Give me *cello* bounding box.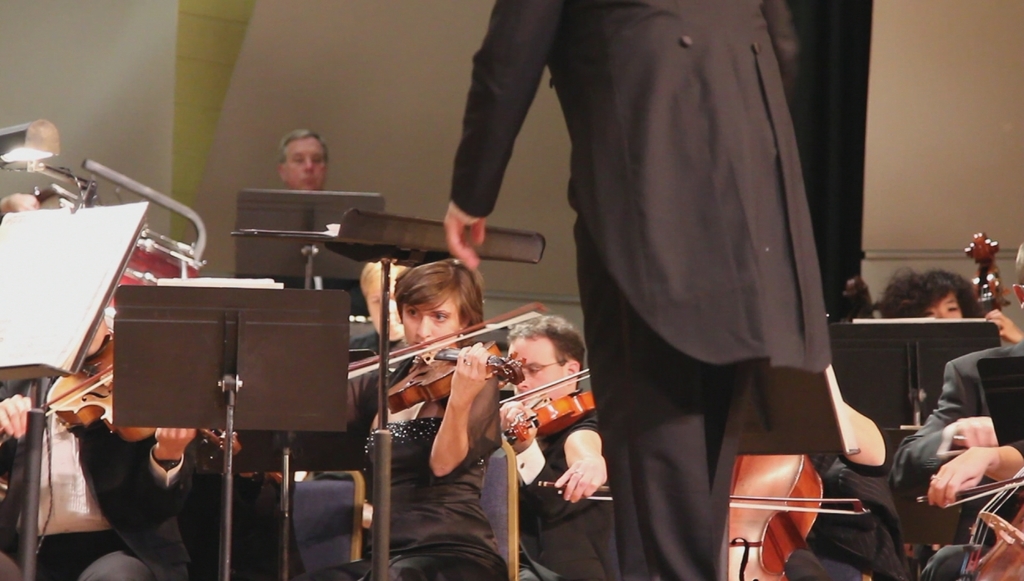
960, 233, 1013, 317.
